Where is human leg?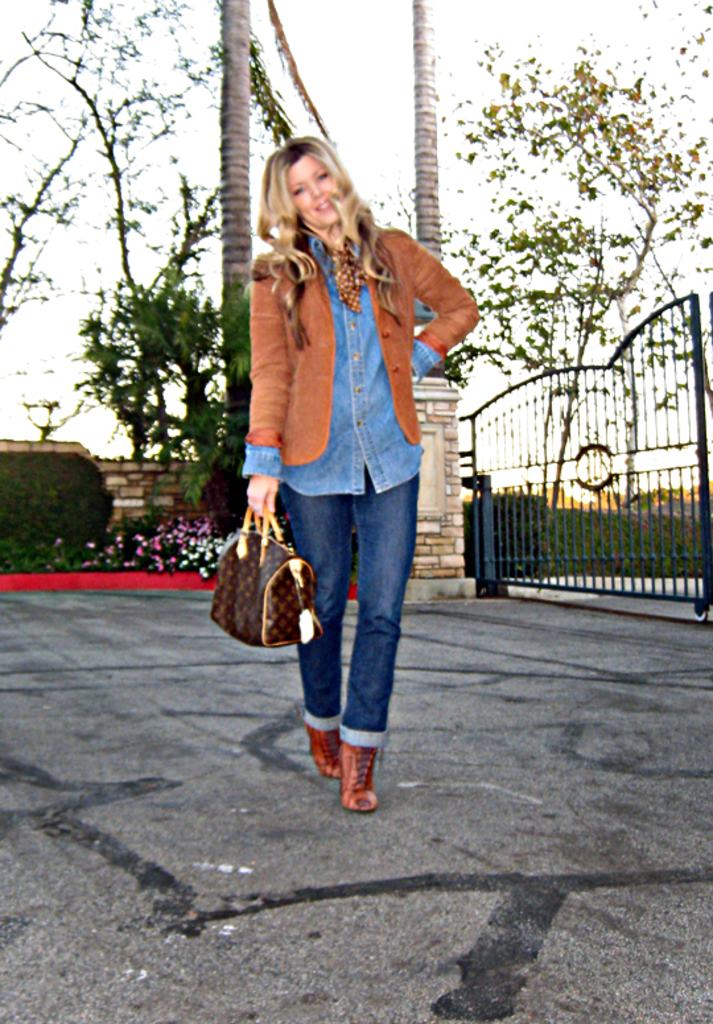
Rect(281, 474, 350, 777).
